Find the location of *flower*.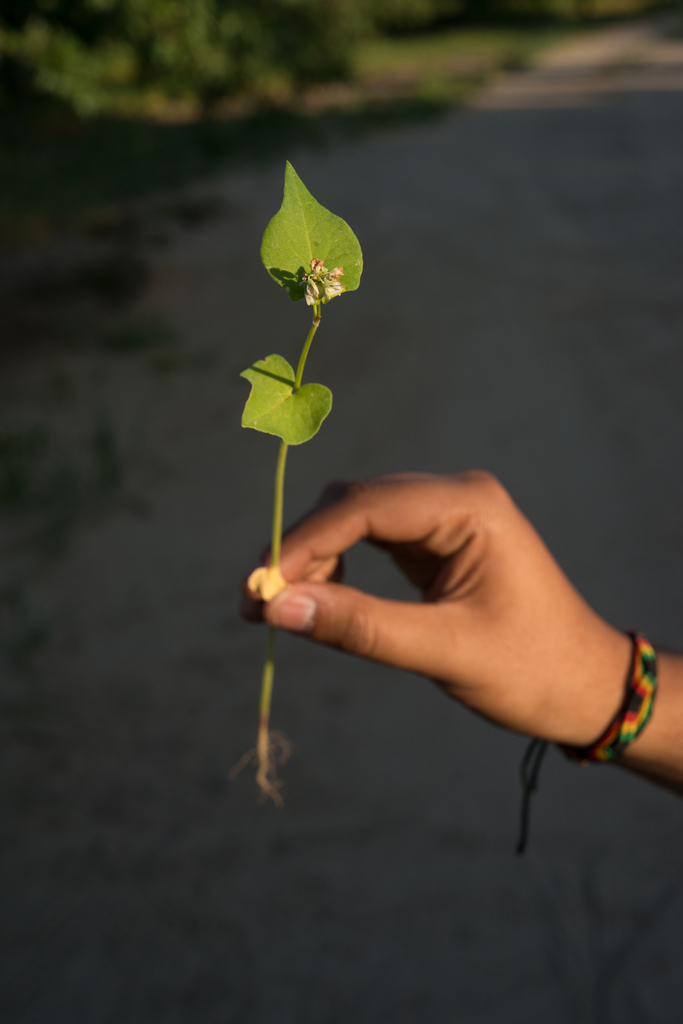
Location: 296,255,346,310.
